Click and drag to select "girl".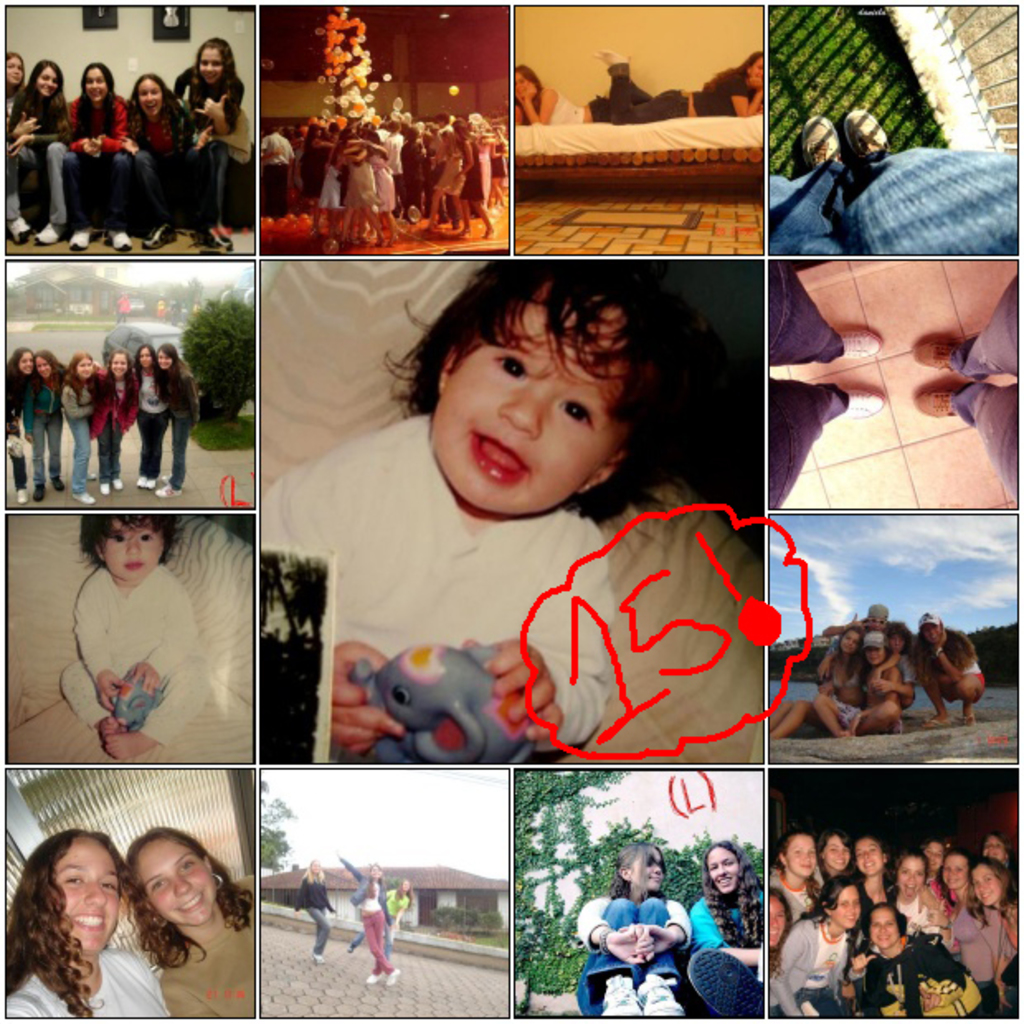
Selection: {"left": 768, "top": 626, "right": 900, "bottom": 740}.
